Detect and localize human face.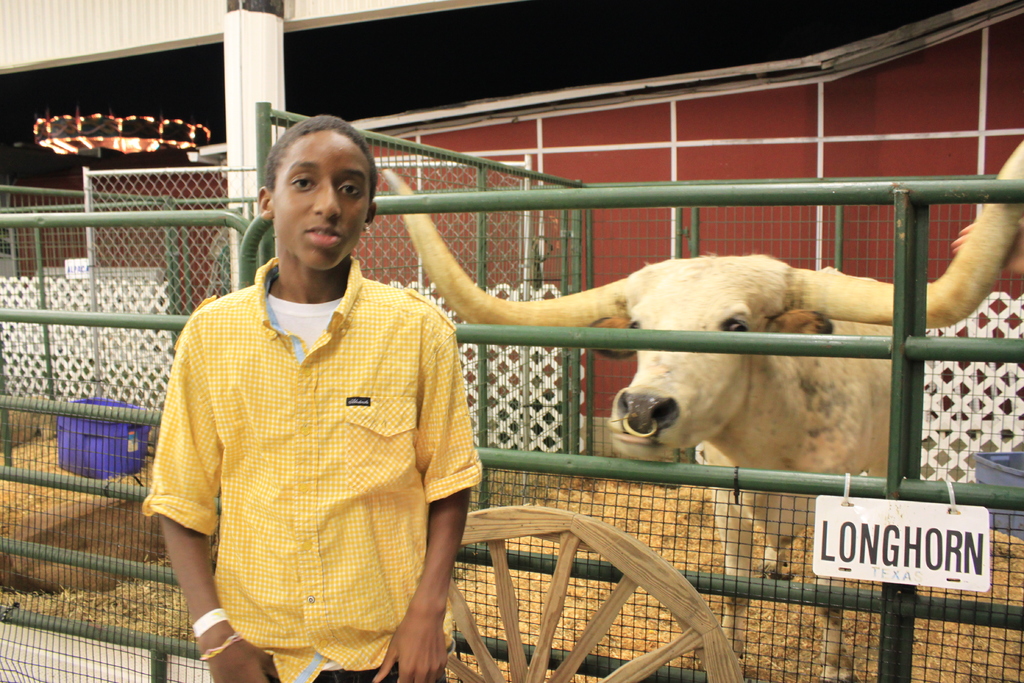
Localized at [269, 128, 372, 270].
